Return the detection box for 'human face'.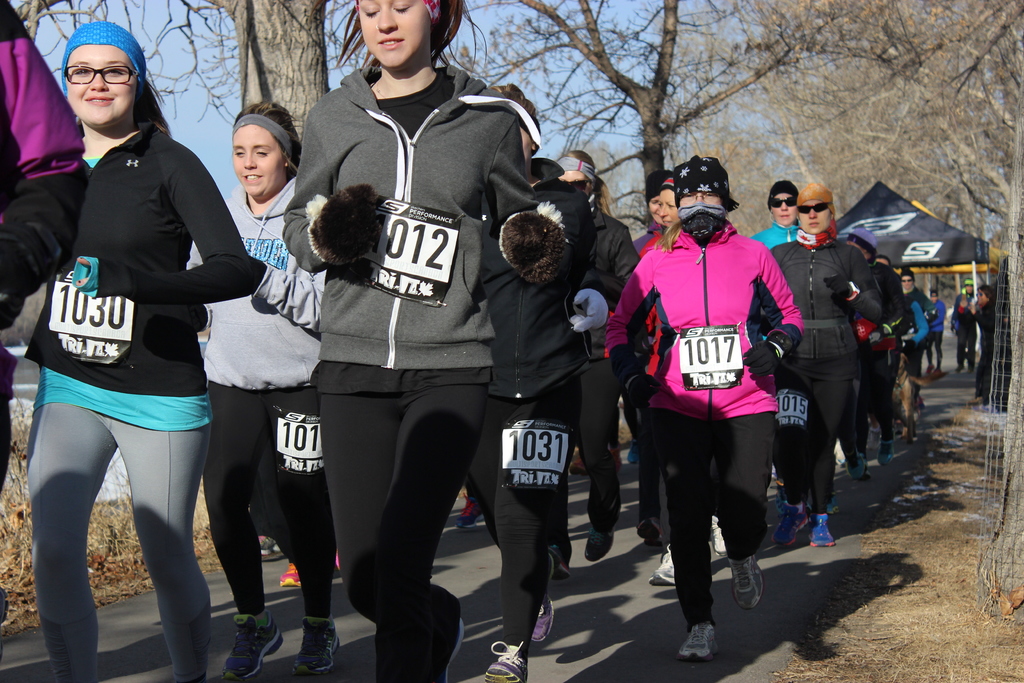
(left=236, top=128, right=278, bottom=195).
